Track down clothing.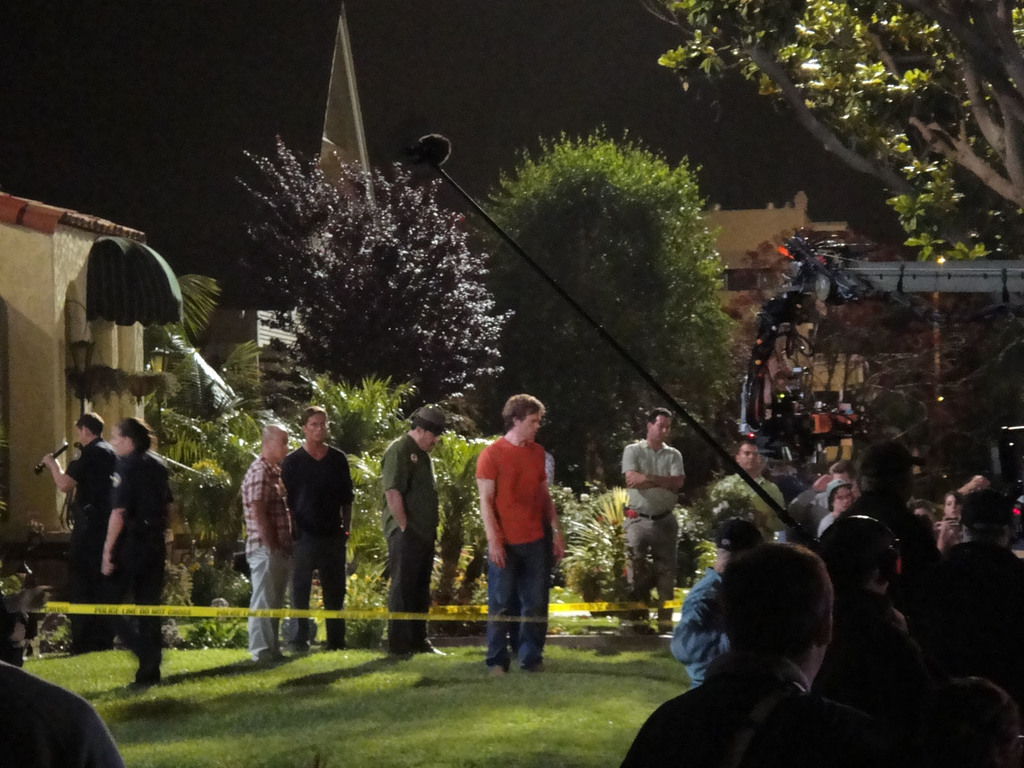
Tracked to [left=624, top=673, right=887, bottom=767].
